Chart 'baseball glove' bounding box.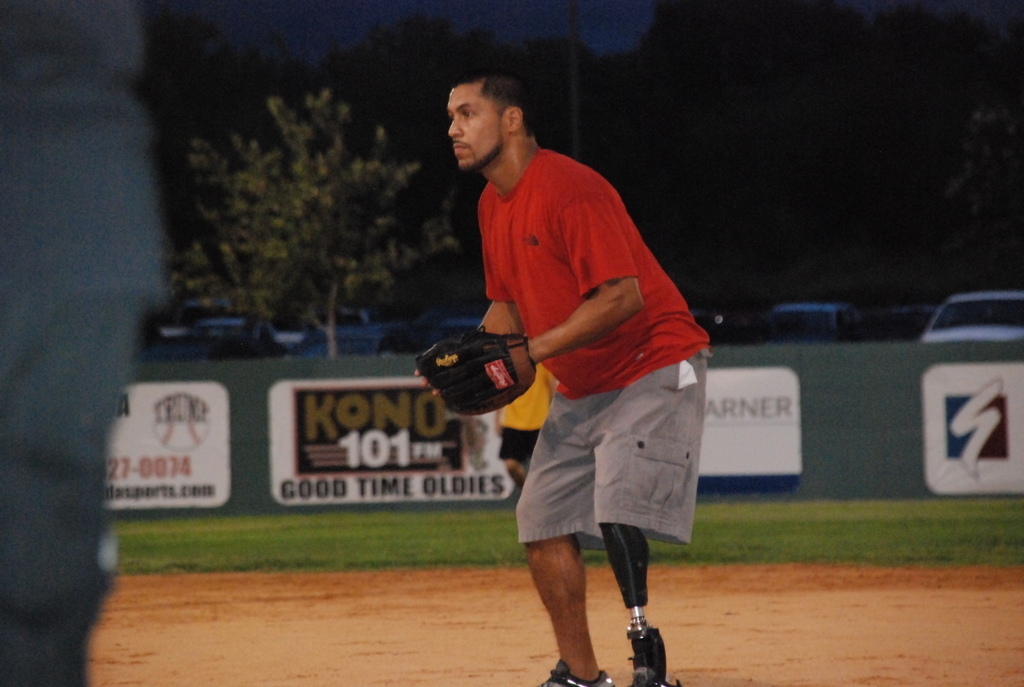
Charted: left=416, top=323, right=540, bottom=419.
